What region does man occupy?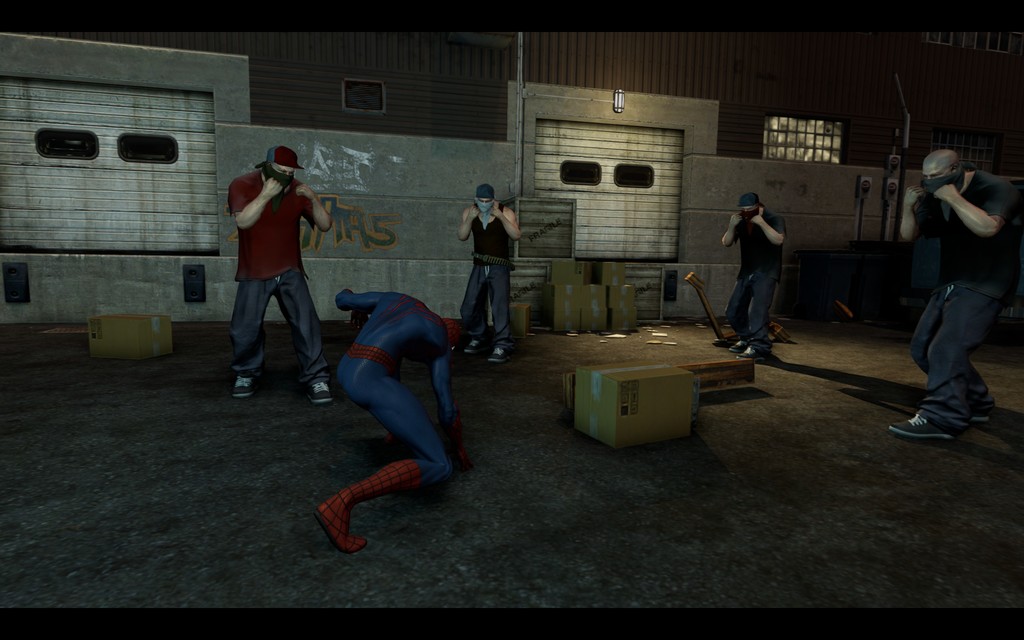
(left=456, top=183, right=522, bottom=367).
